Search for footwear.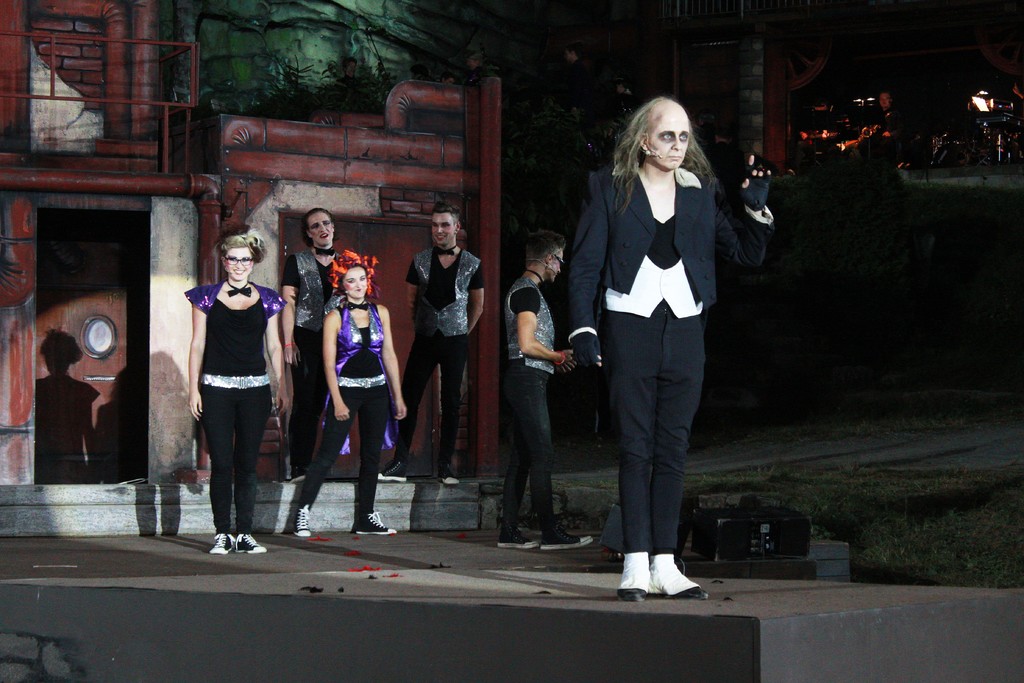
Found at <bbox>538, 528, 589, 552</bbox>.
